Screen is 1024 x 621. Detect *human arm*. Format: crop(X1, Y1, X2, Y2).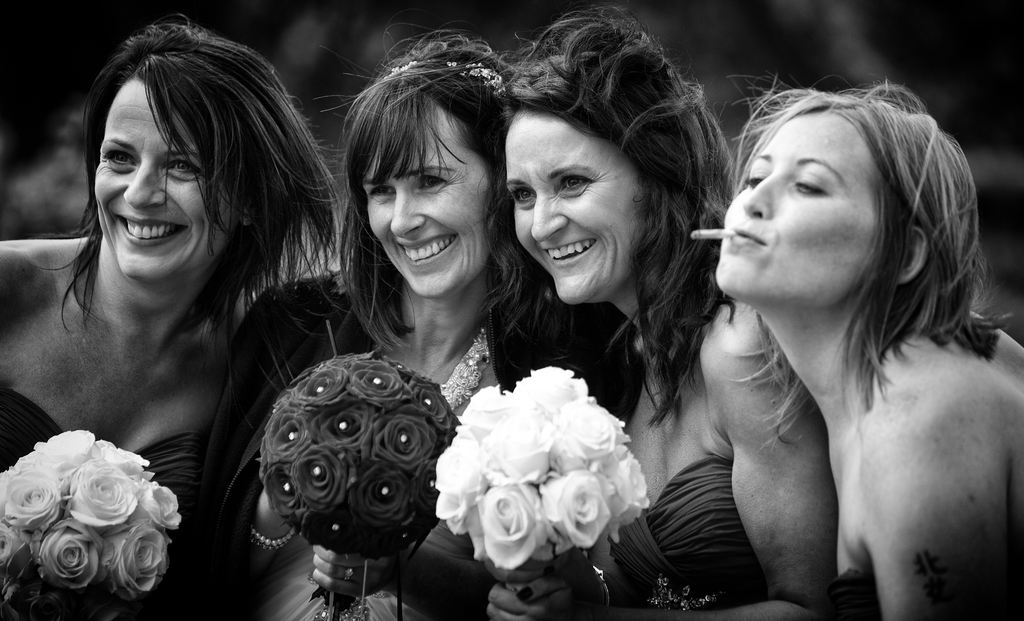
crop(874, 464, 1023, 620).
